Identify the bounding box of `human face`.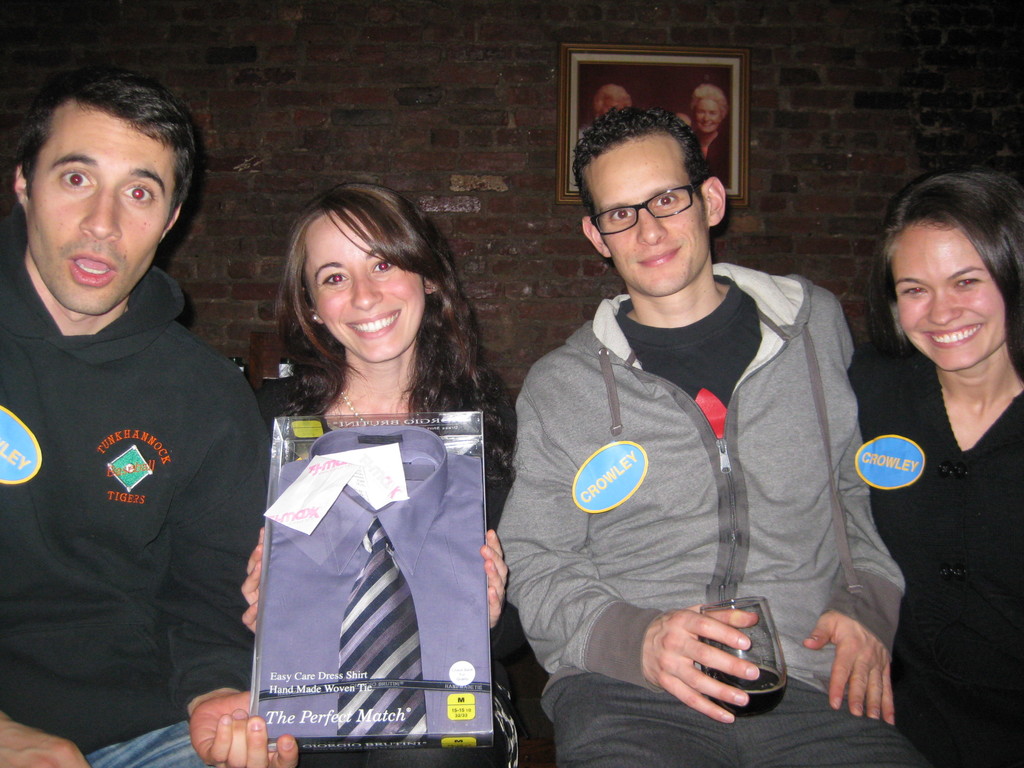
x1=582, y1=132, x2=708, y2=298.
